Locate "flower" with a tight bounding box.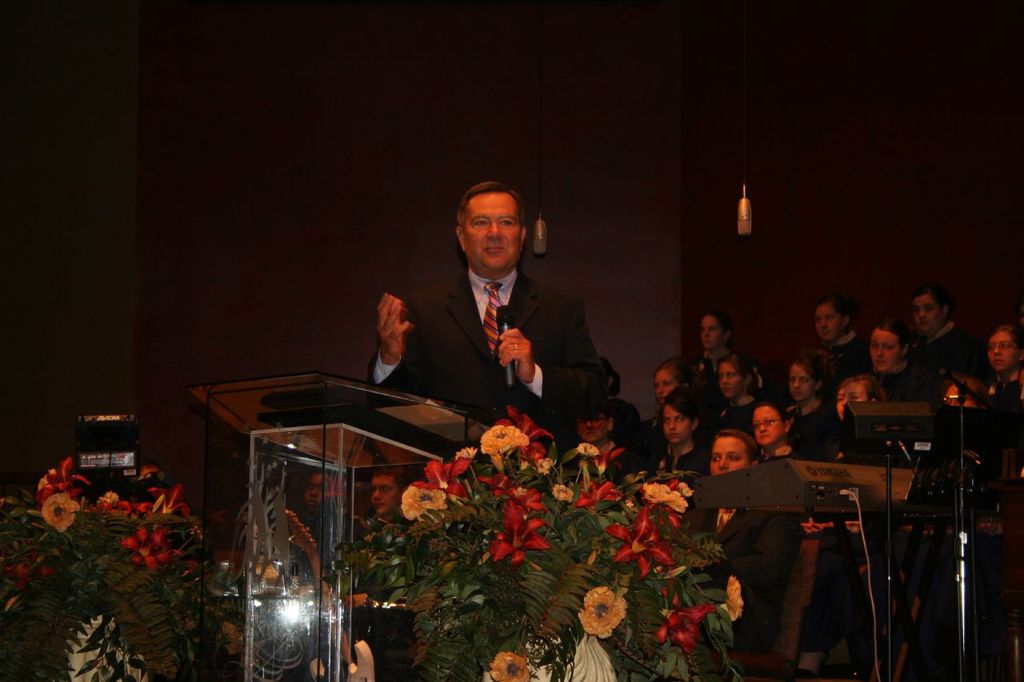
left=656, top=589, right=720, bottom=656.
